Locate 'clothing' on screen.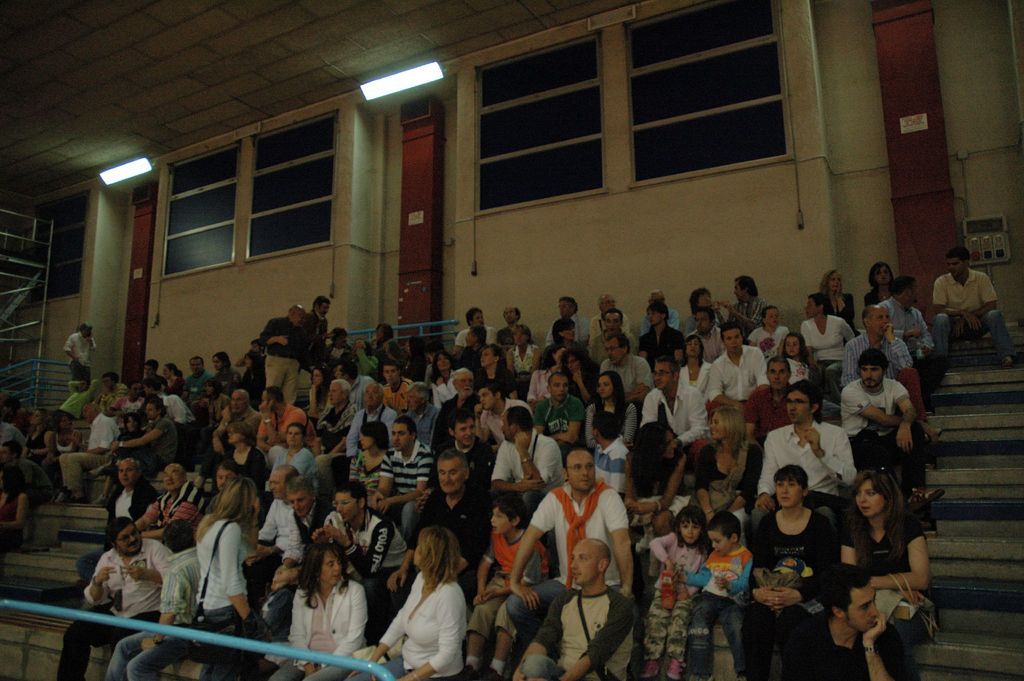
On screen at bbox=(381, 554, 465, 671).
